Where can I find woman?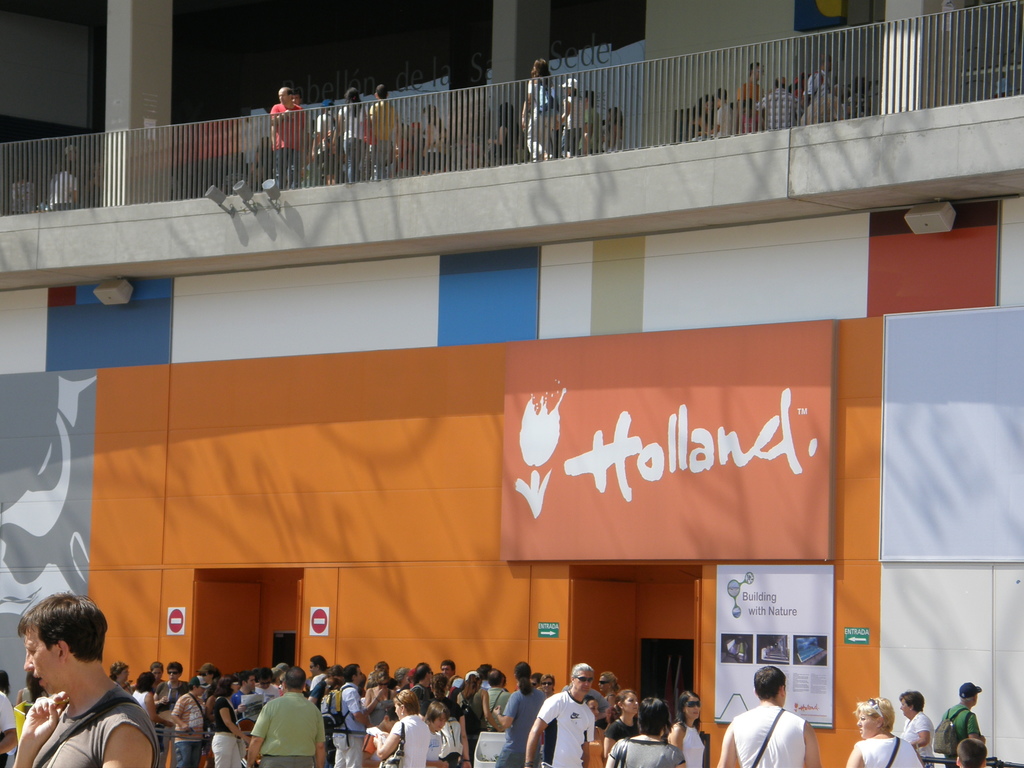
You can find it at [372,688,433,767].
